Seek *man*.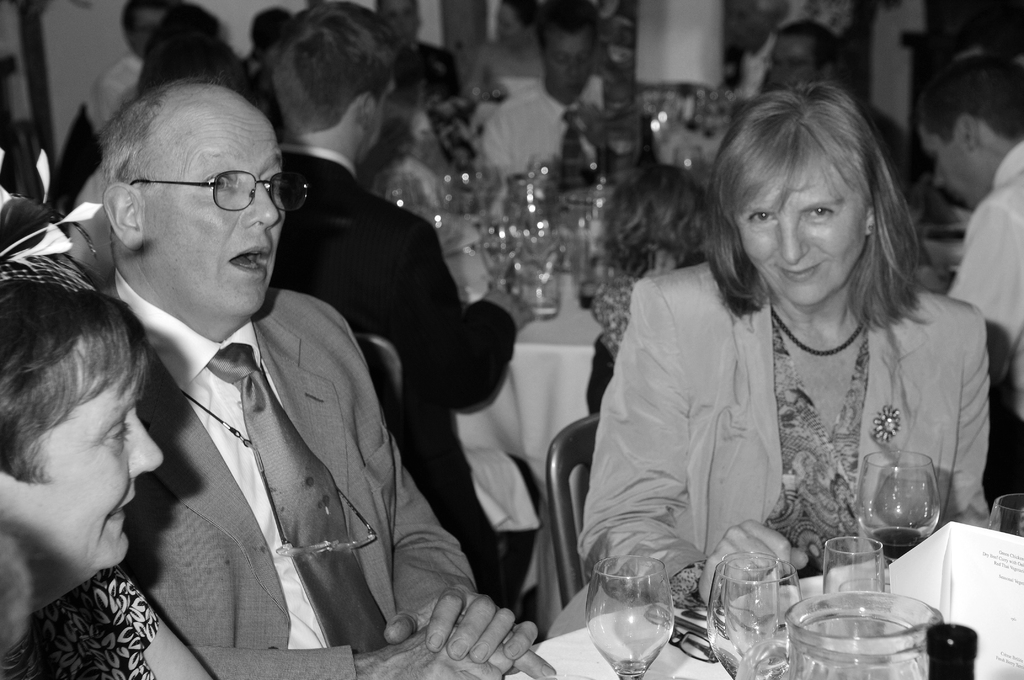
locate(479, 0, 607, 173).
